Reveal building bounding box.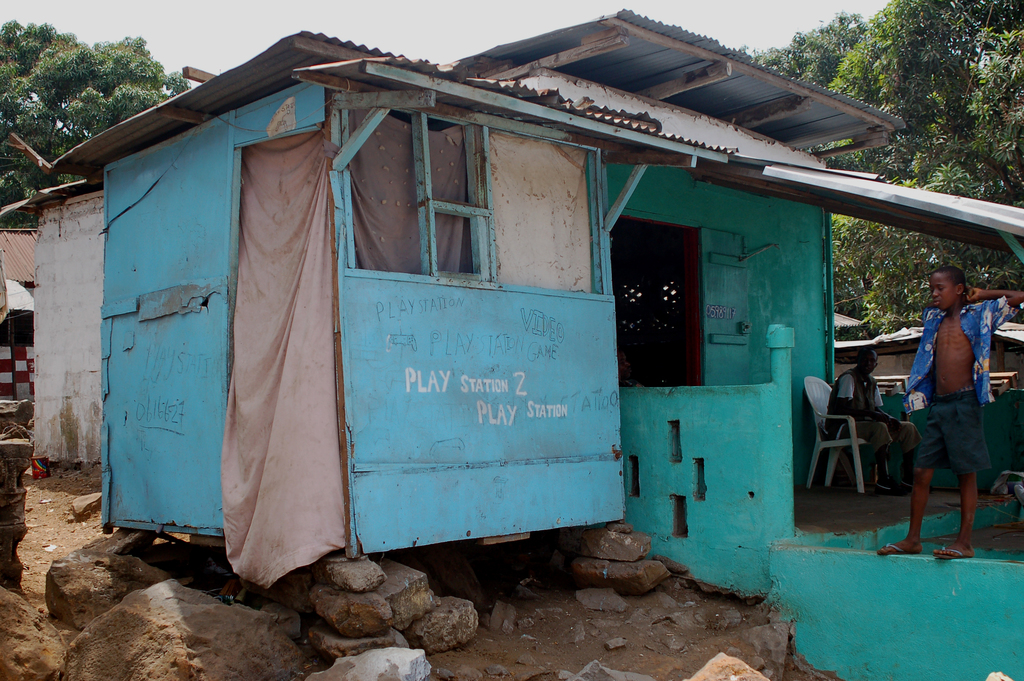
Revealed: 0 13 1023 621.
